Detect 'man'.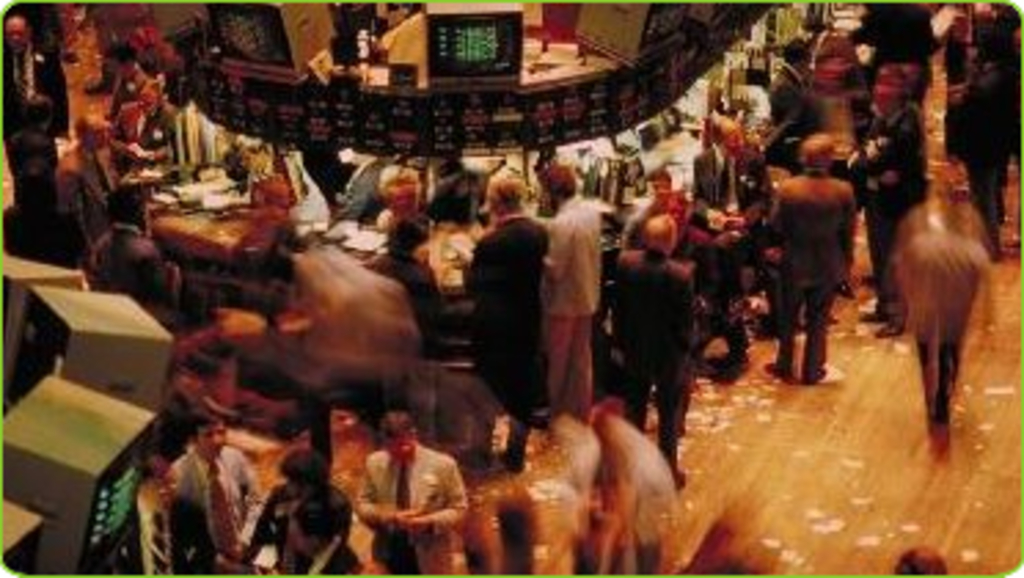
Detected at select_region(83, 182, 173, 300).
